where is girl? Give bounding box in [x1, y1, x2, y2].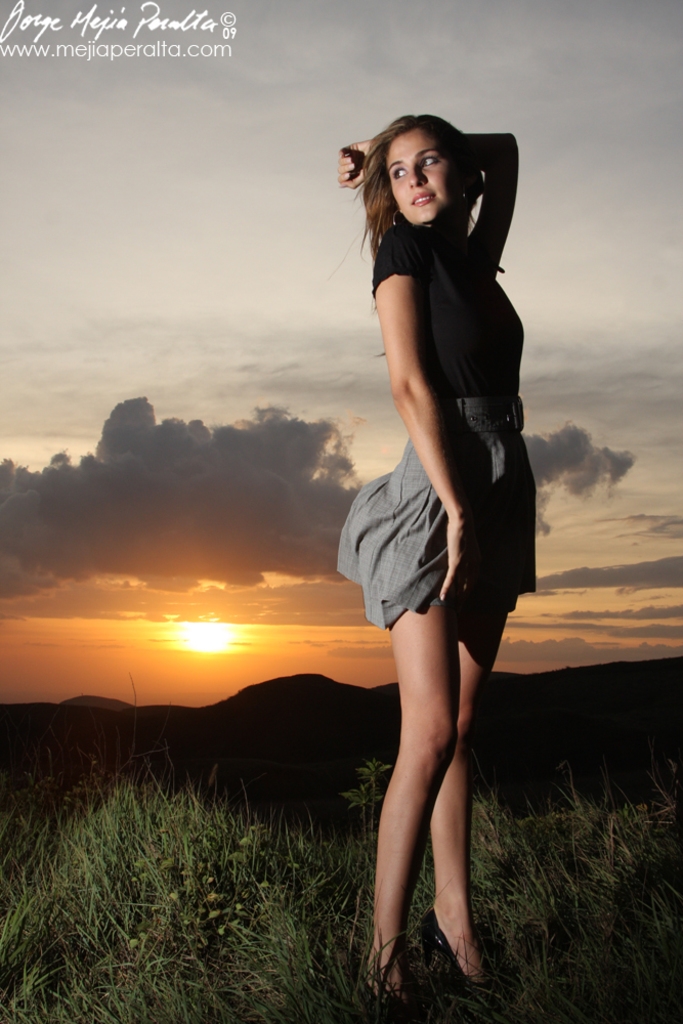
[328, 116, 539, 1015].
